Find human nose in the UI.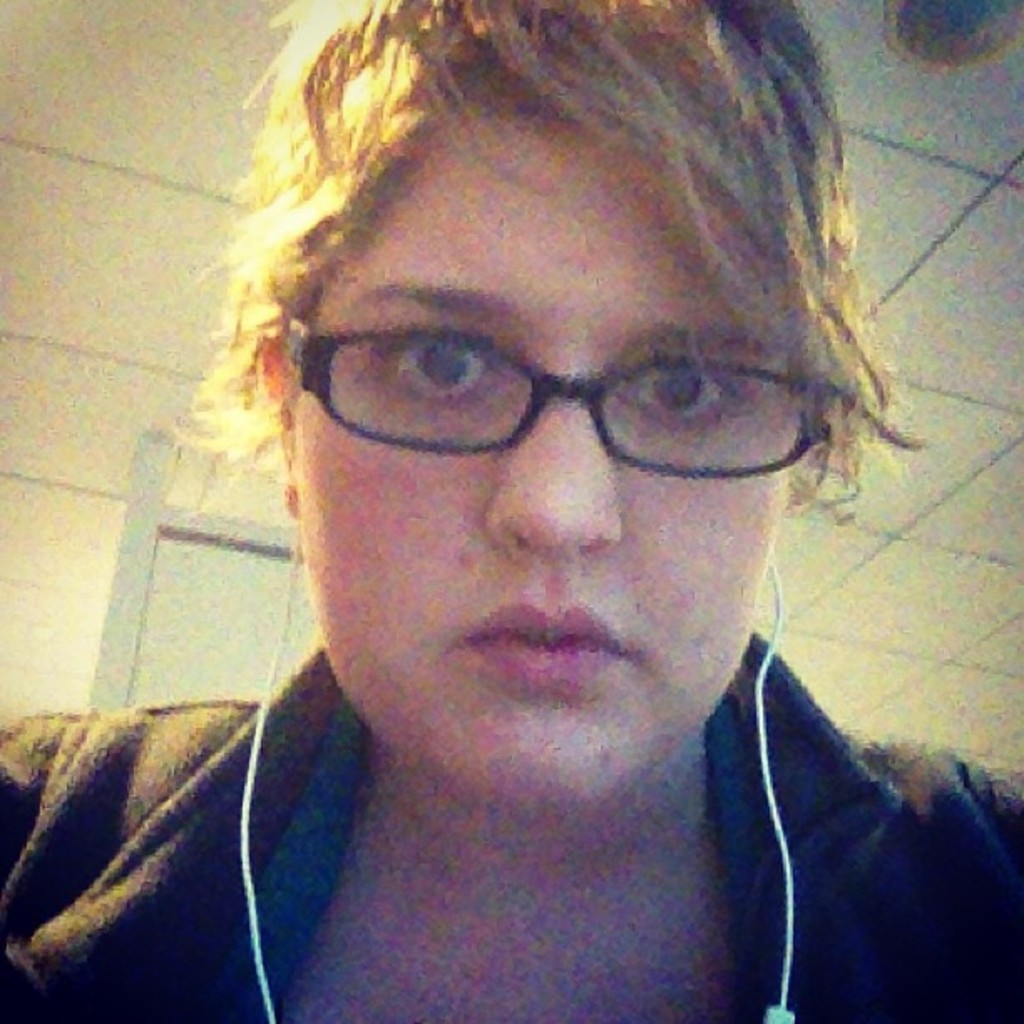
UI element at <bbox>485, 383, 619, 552</bbox>.
